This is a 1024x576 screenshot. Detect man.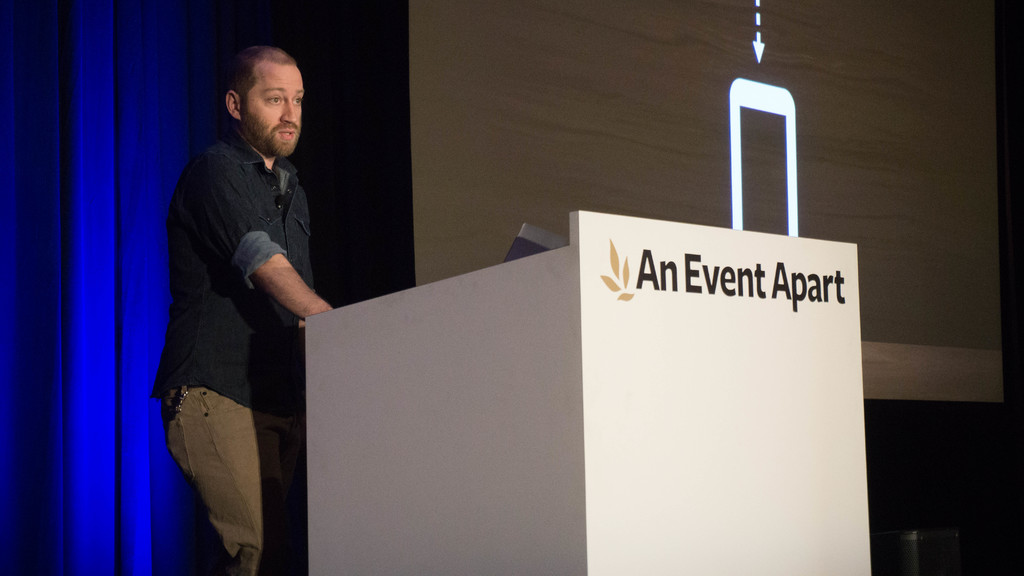
bbox(154, 36, 341, 548).
